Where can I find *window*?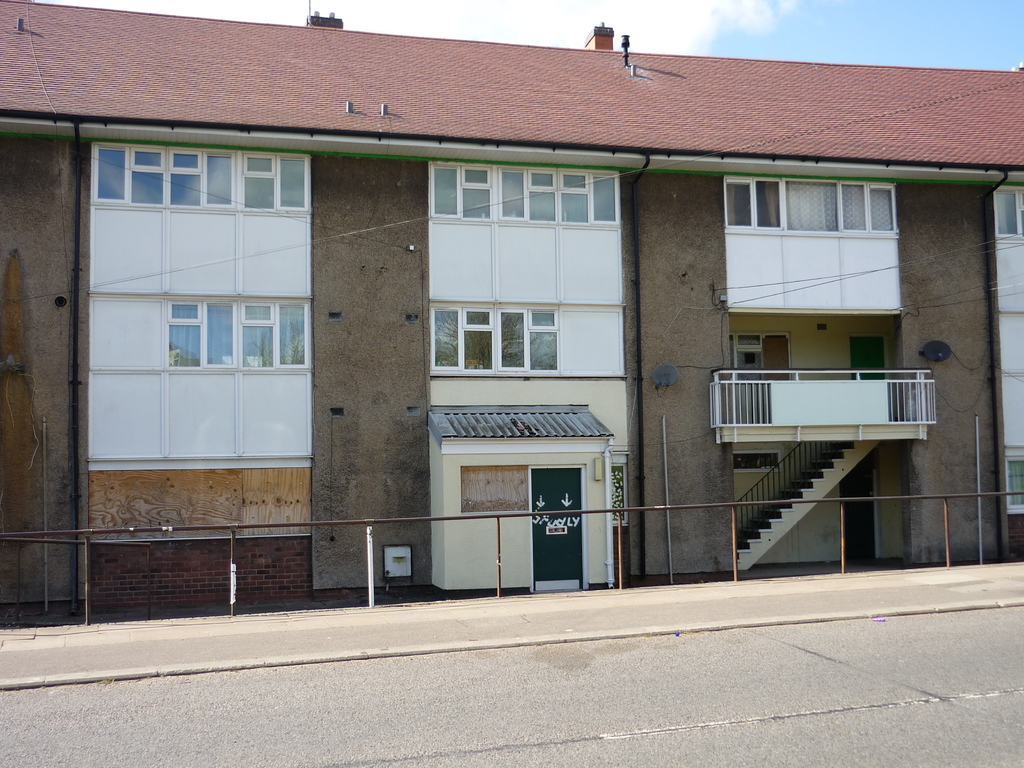
You can find it at region(428, 305, 463, 364).
